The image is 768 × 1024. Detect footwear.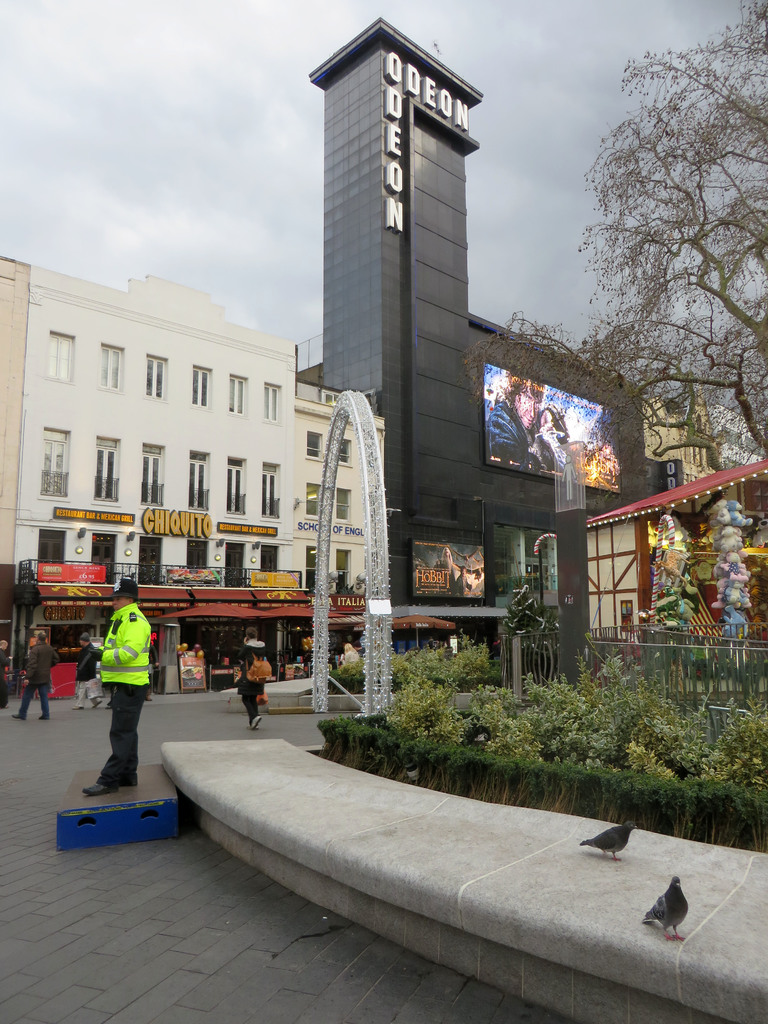
Detection: rect(81, 781, 115, 793).
